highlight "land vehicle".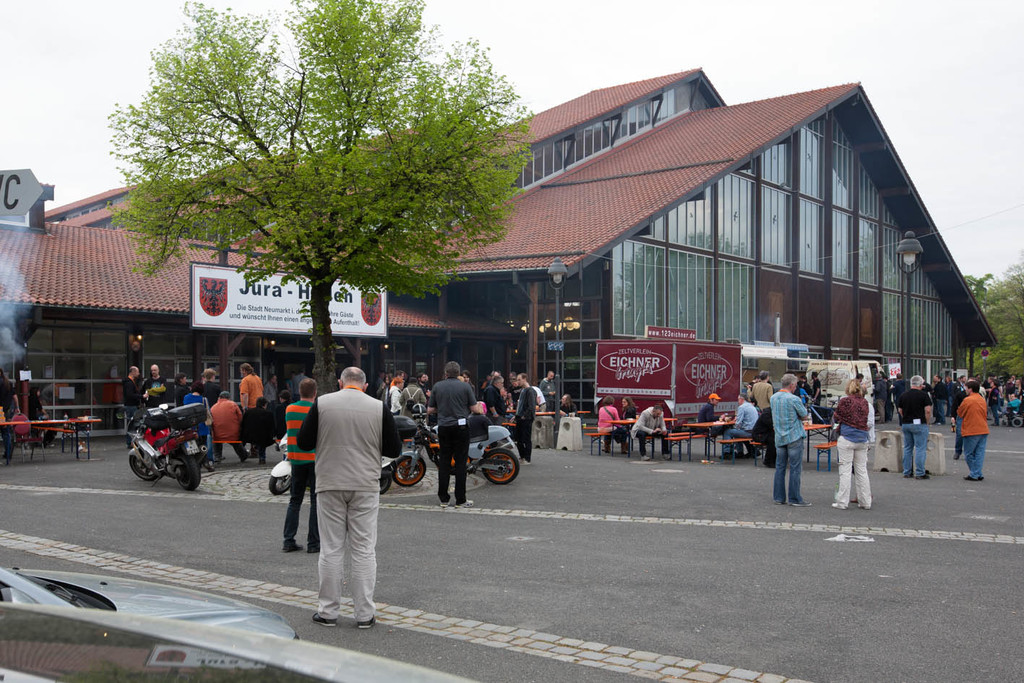
Highlighted region: region(0, 564, 301, 642).
